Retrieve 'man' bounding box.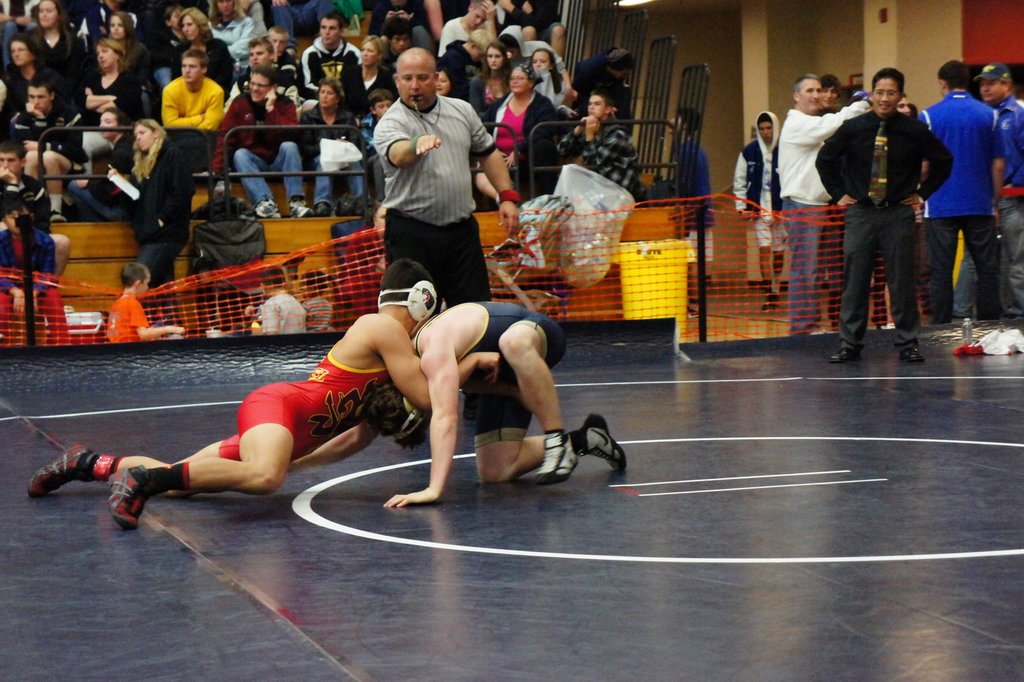
Bounding box: left=25, top=256, right=495, bottom=526.
